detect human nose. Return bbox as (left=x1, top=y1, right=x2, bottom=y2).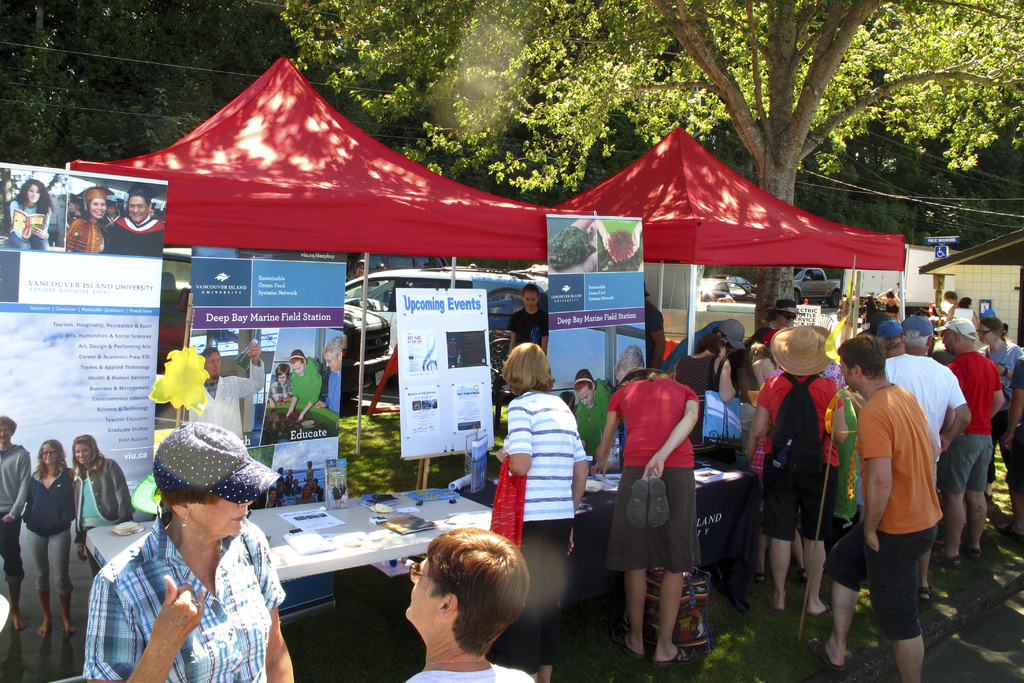
(left=296, top=368, right=298, bottom=371).
